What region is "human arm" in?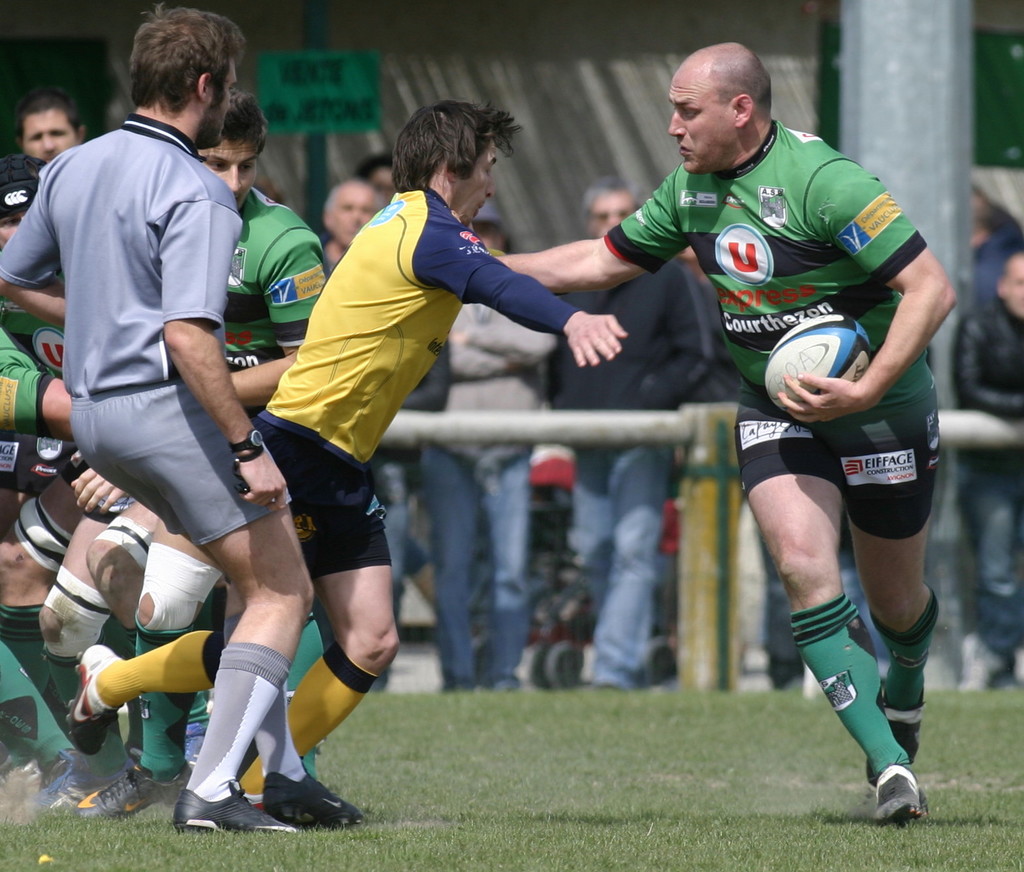
l=71, t=468, r=127, b=509.
